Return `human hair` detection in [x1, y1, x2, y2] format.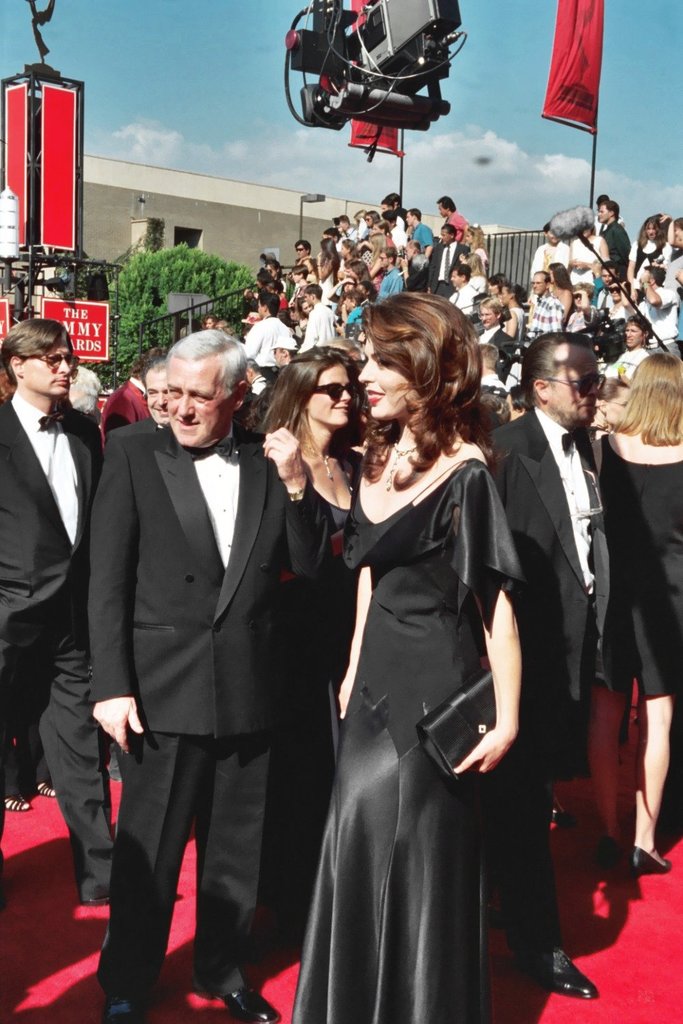
[295, 245, 309, 246].
